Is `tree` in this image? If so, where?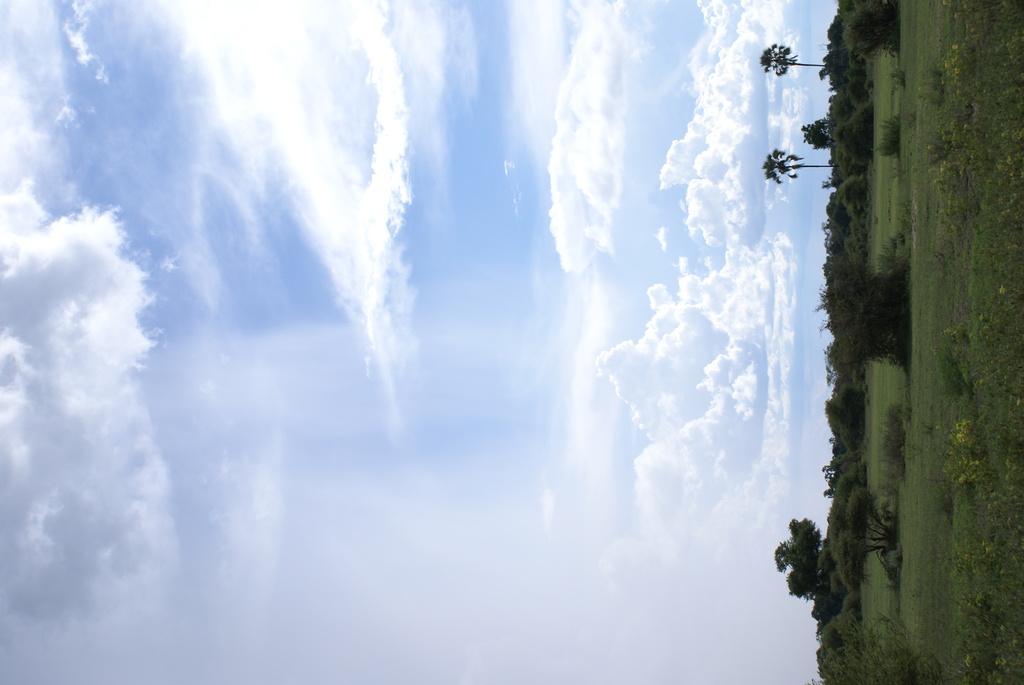
Yes, at [799, 116, 834, 150].
